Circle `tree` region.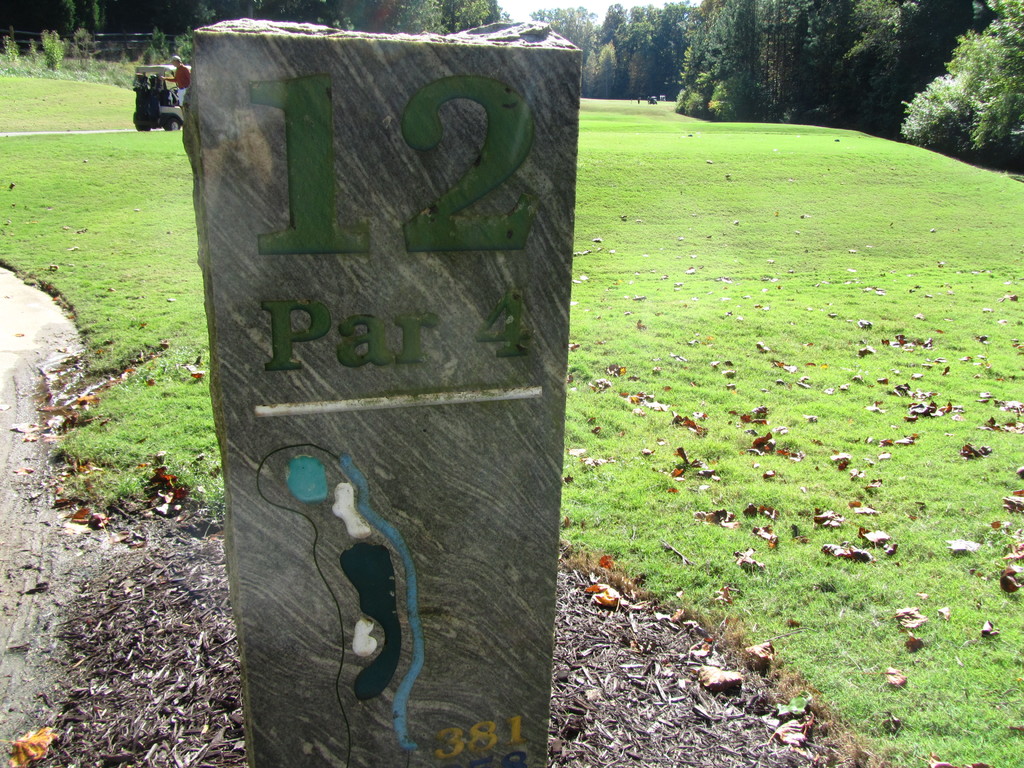
Region: 588, 0, 636, 113.
